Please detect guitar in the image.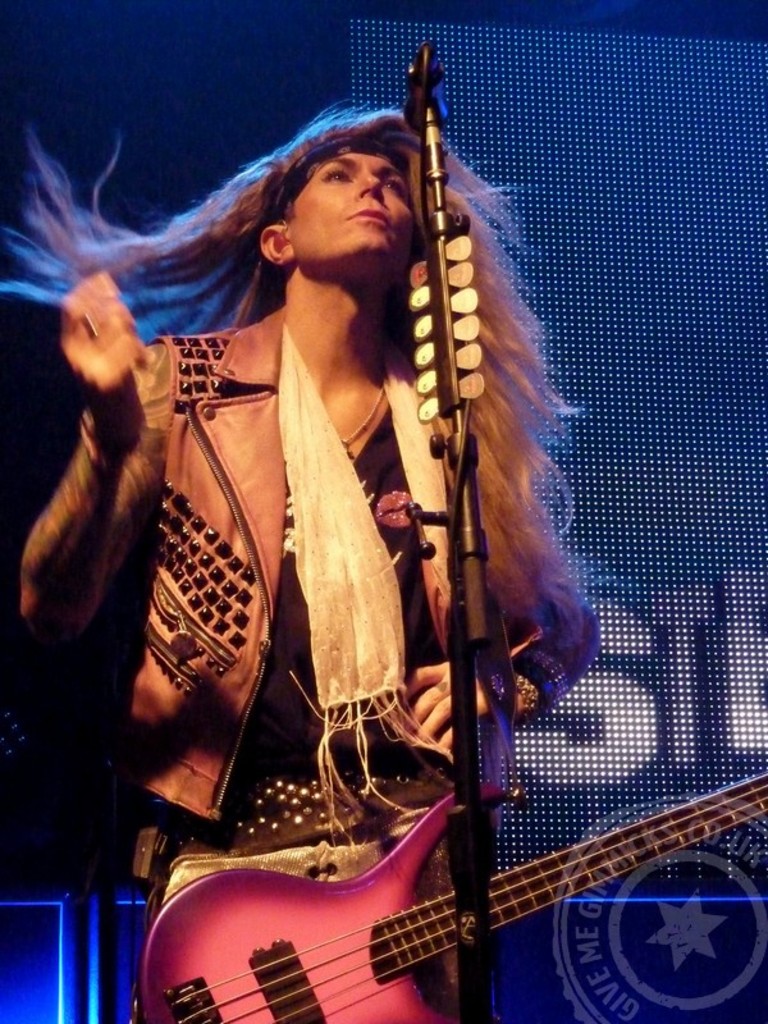
x1=101 y1=718 x2=724 y2=1023.
